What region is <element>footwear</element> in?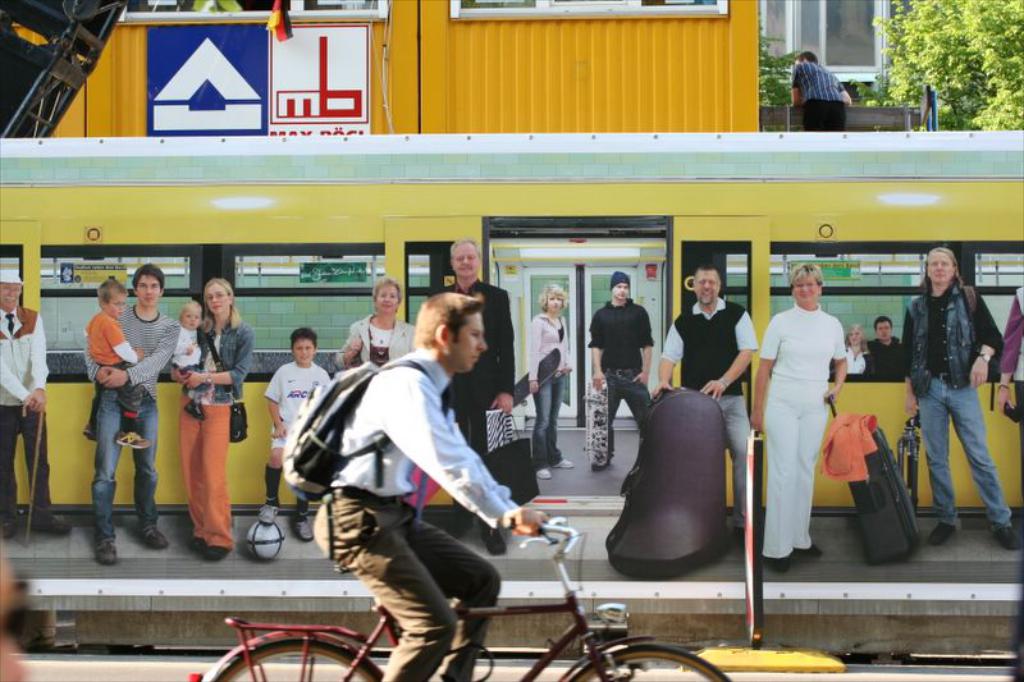
Rect(795, 544, 822, 553).
